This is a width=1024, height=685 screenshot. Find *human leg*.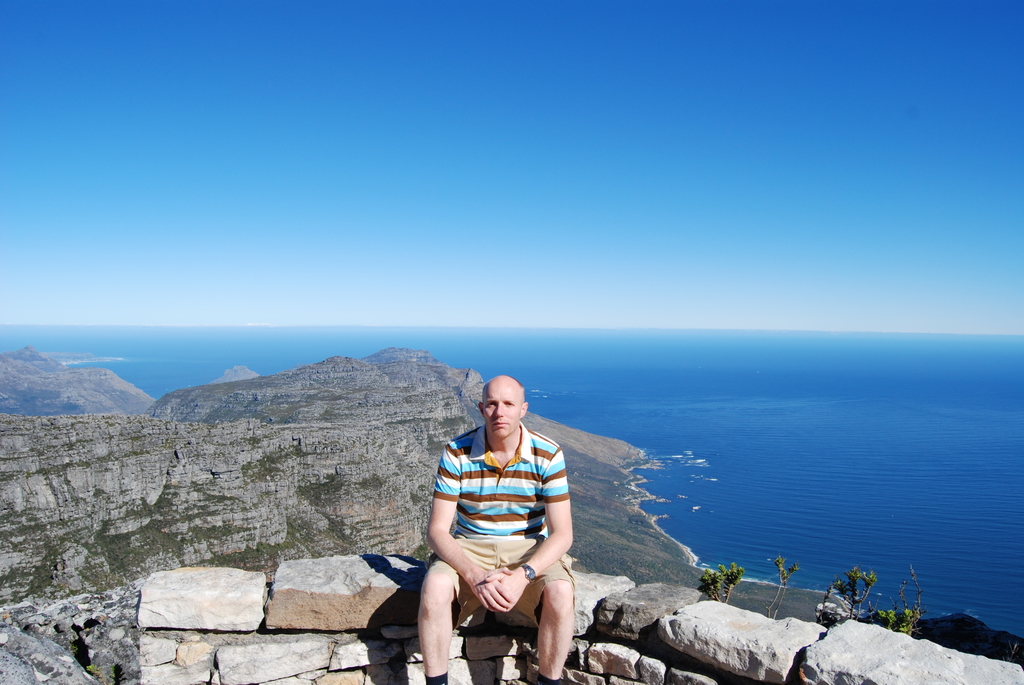
Bounding box: [528, 560, 577, 684].
